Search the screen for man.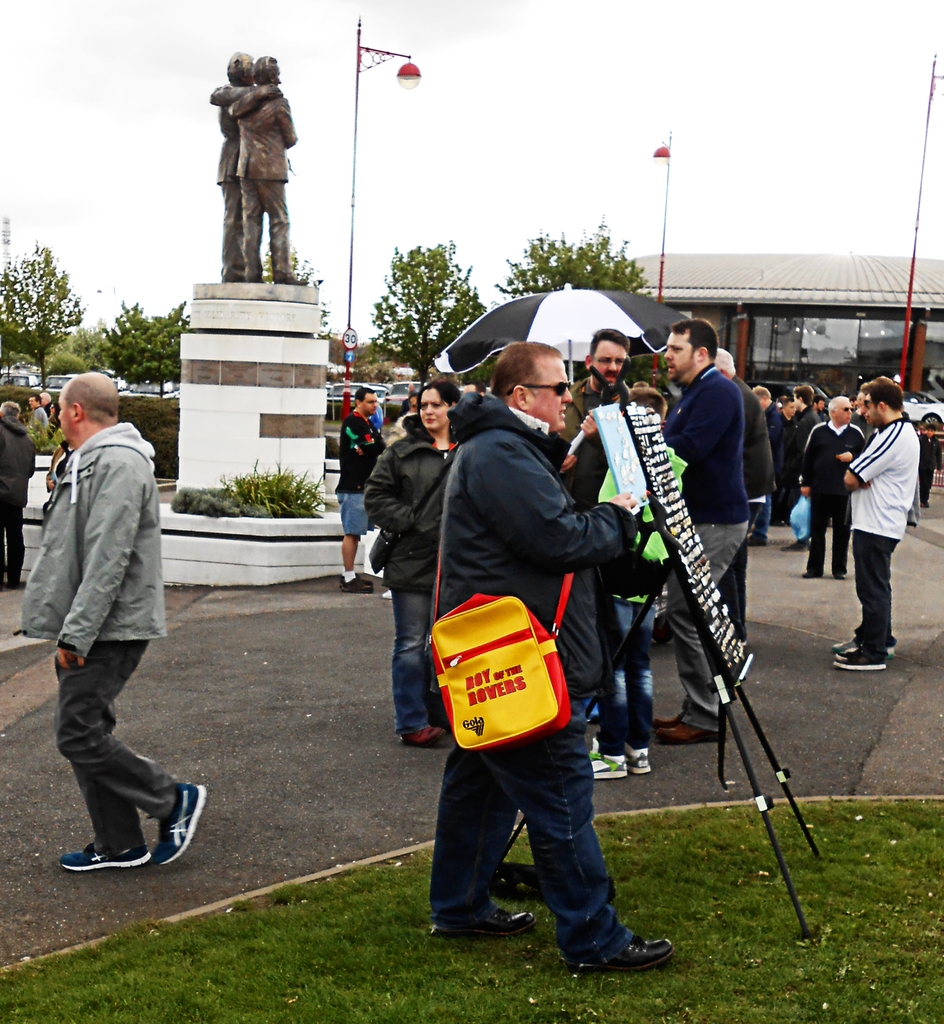
Found at 463 380 485 396.
